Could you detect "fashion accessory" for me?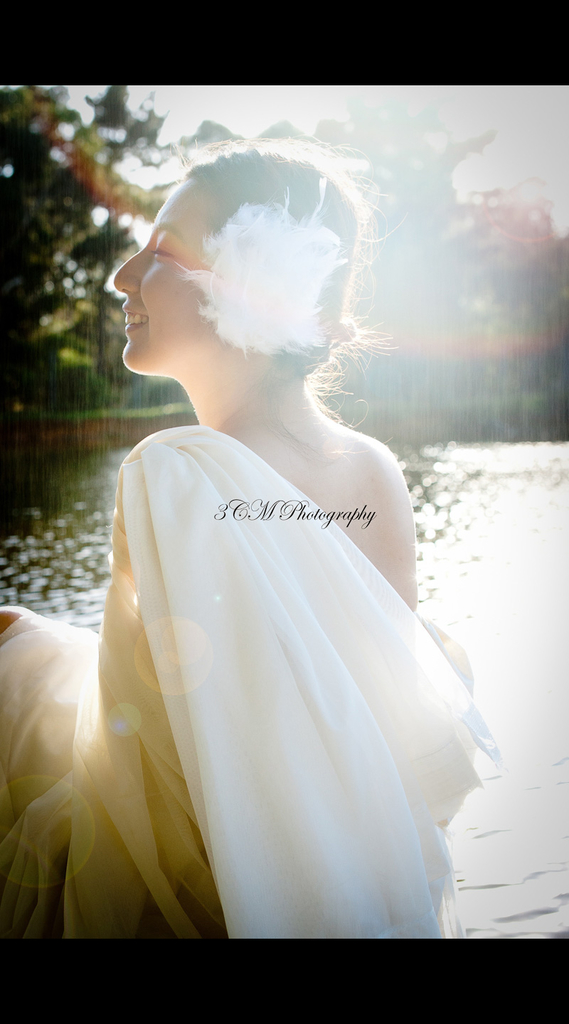
Detection result: {"left": 175, "top": 175, "right": 349, "bottom": 359}.
